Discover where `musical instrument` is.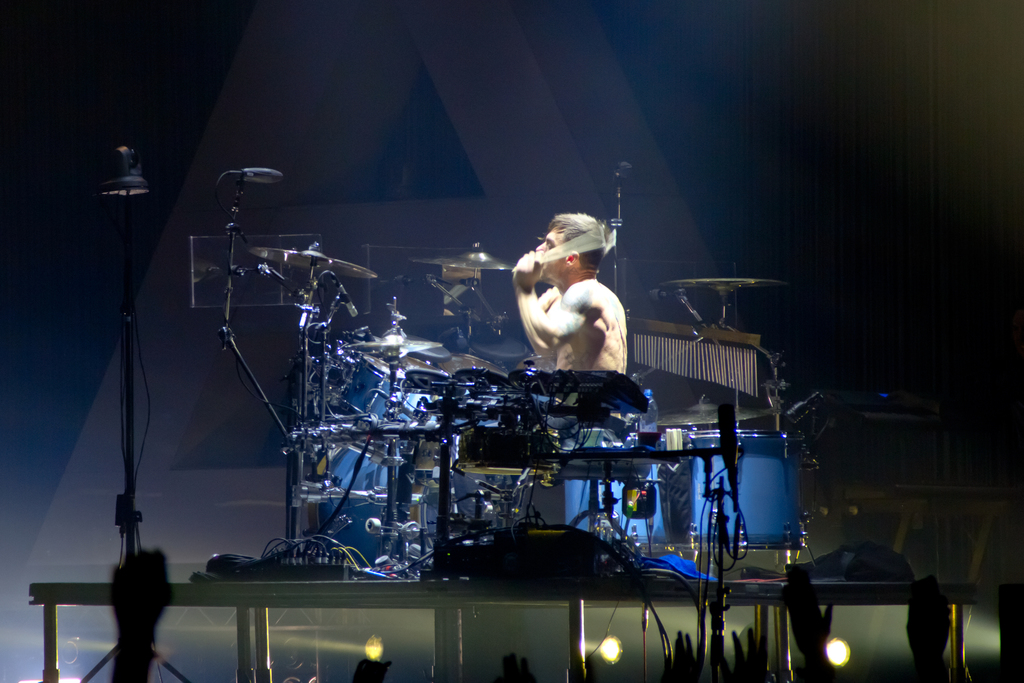
Discovered at [left=350, top=332, right=440, bottom=381].
